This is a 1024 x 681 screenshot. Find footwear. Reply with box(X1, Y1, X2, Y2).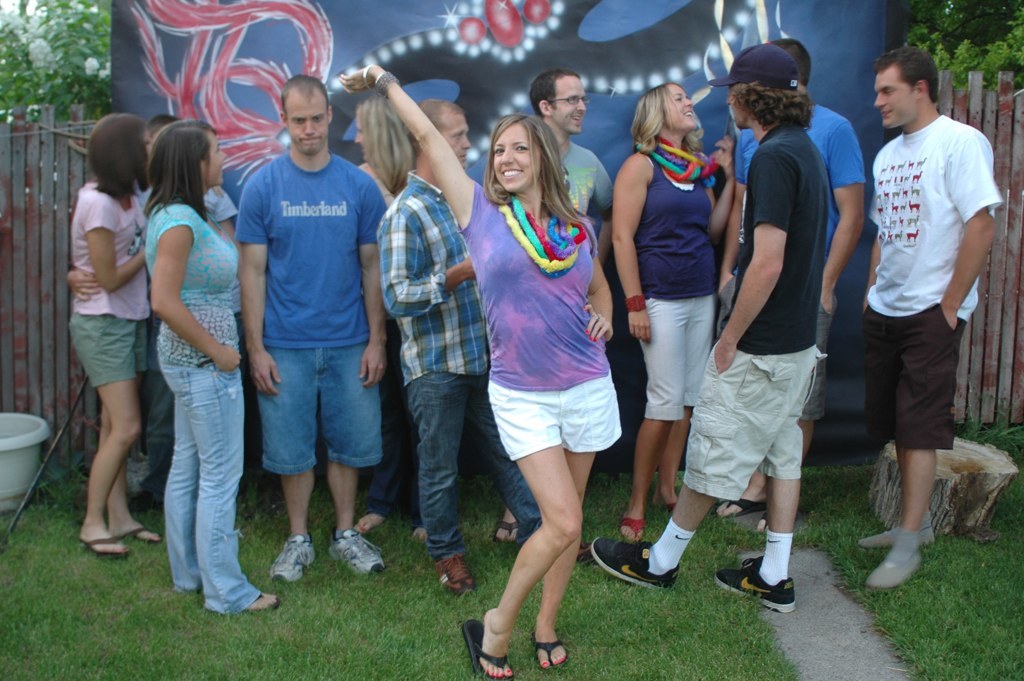
box(492, 521, 518, 544).
